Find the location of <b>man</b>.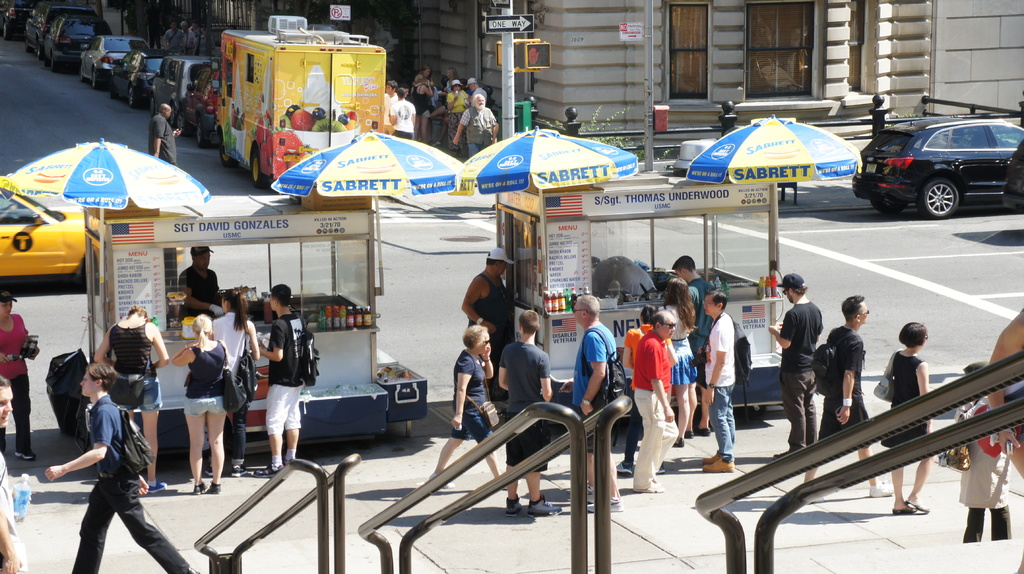
Location: bbox(172, 241, 227, 319).
